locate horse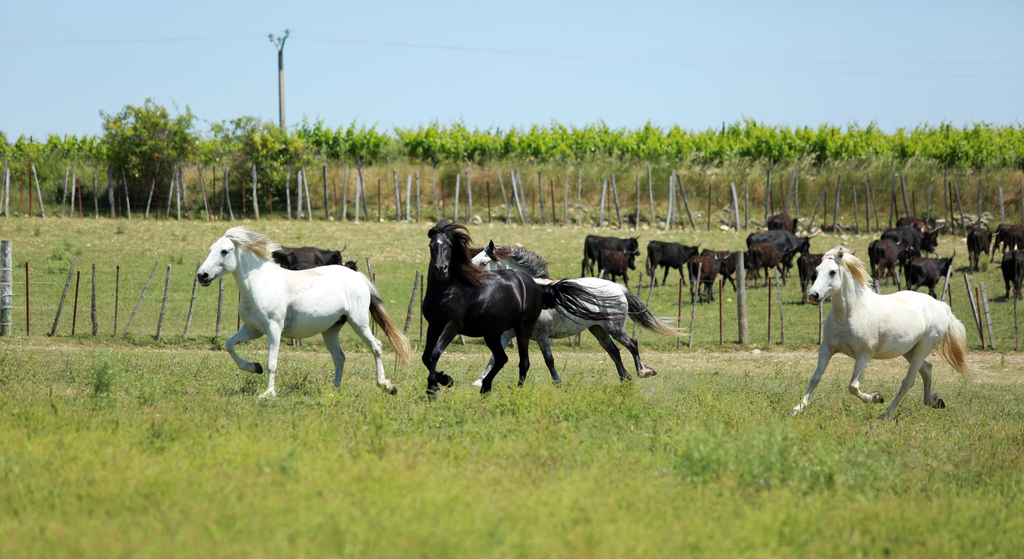
crop(468, 236, 690, 388)
